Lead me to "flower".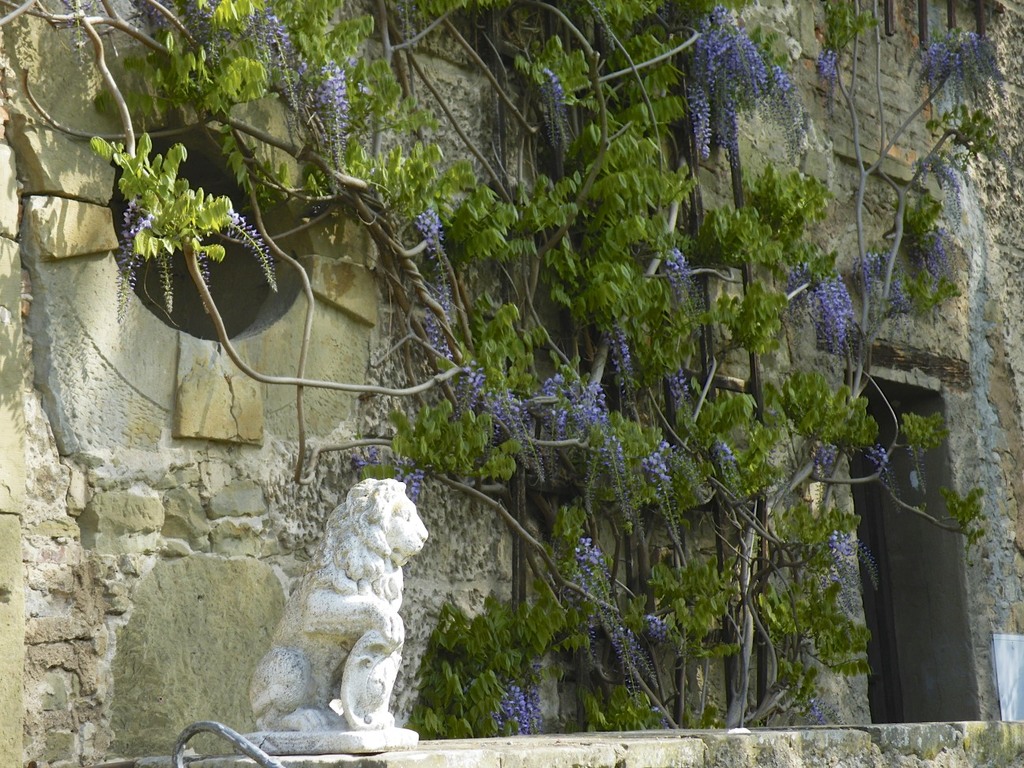
Lead to BBox(907, 443, 931, 493).
